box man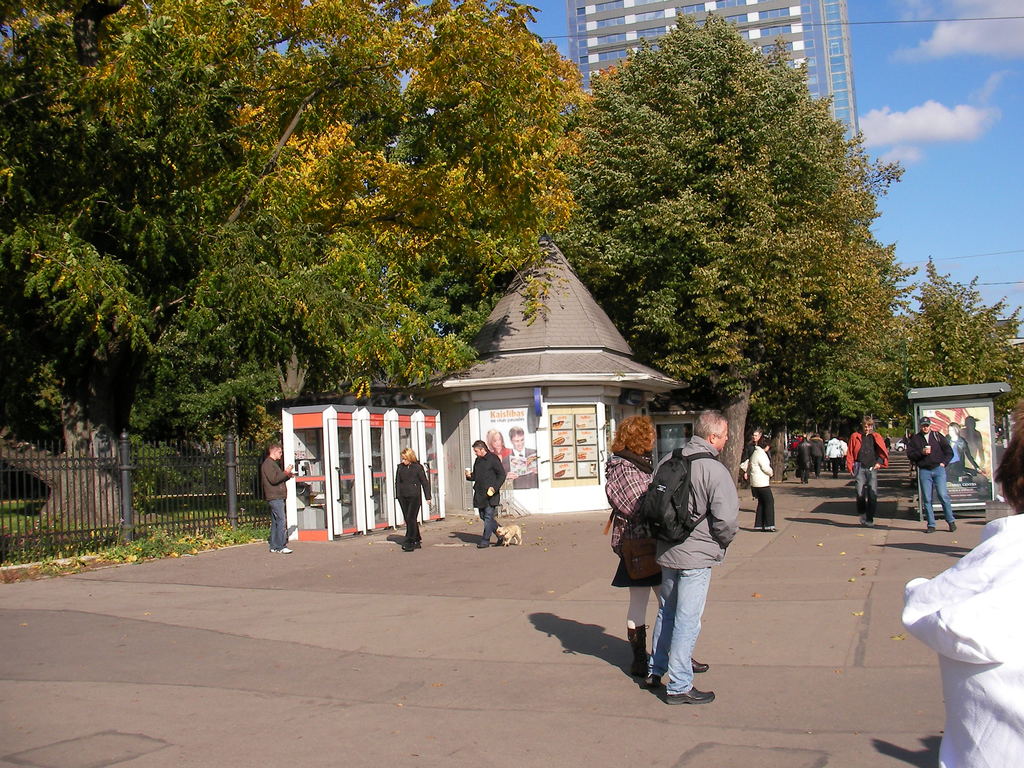
crop(259, 439, 297, 554)
